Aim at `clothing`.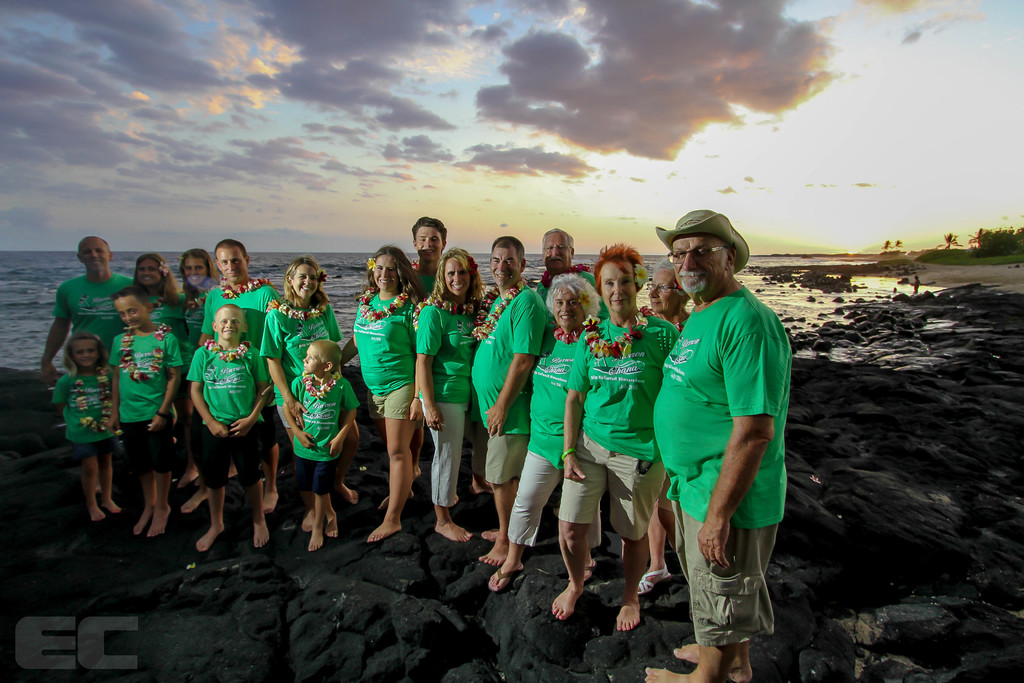
Aimed at <bbox>63, 439, 118, 469</bbox>.
